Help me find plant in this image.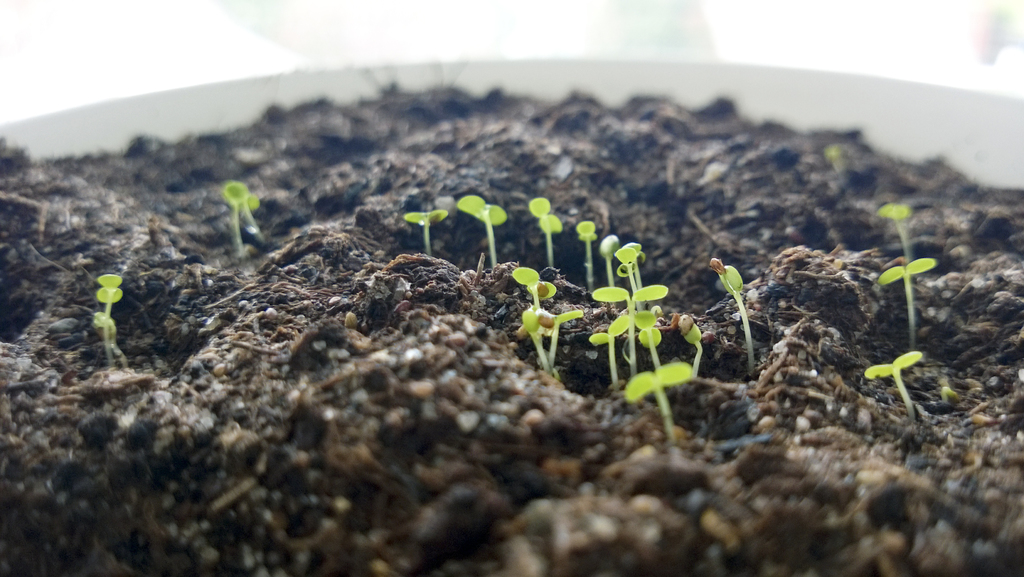
Found it: 216 178 261 263.
